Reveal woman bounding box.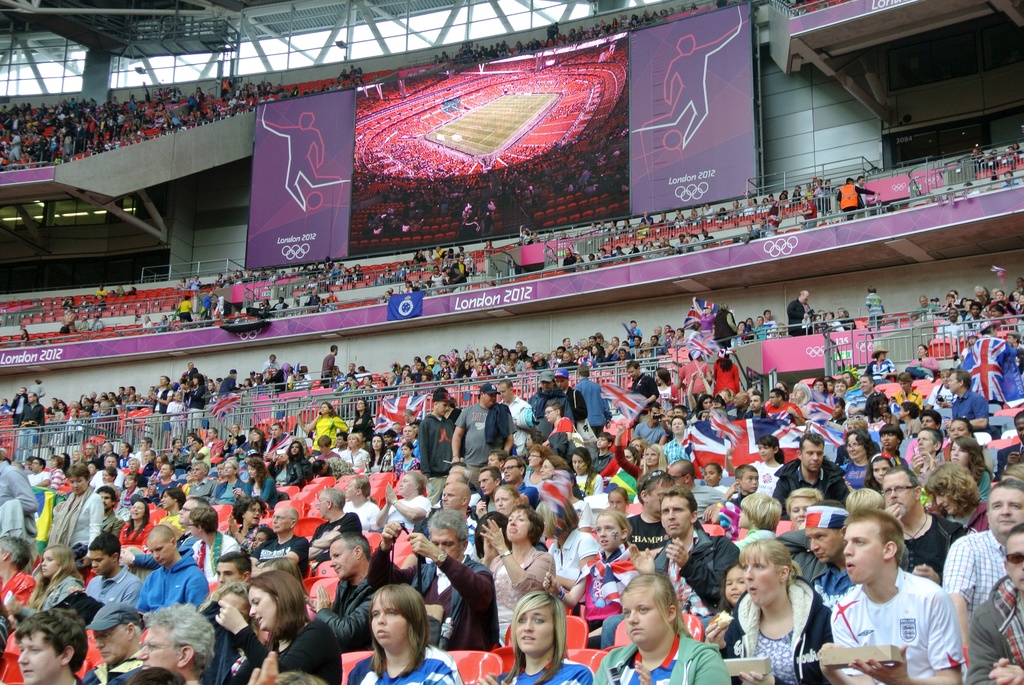
Revealed: [17,327,33,347].
